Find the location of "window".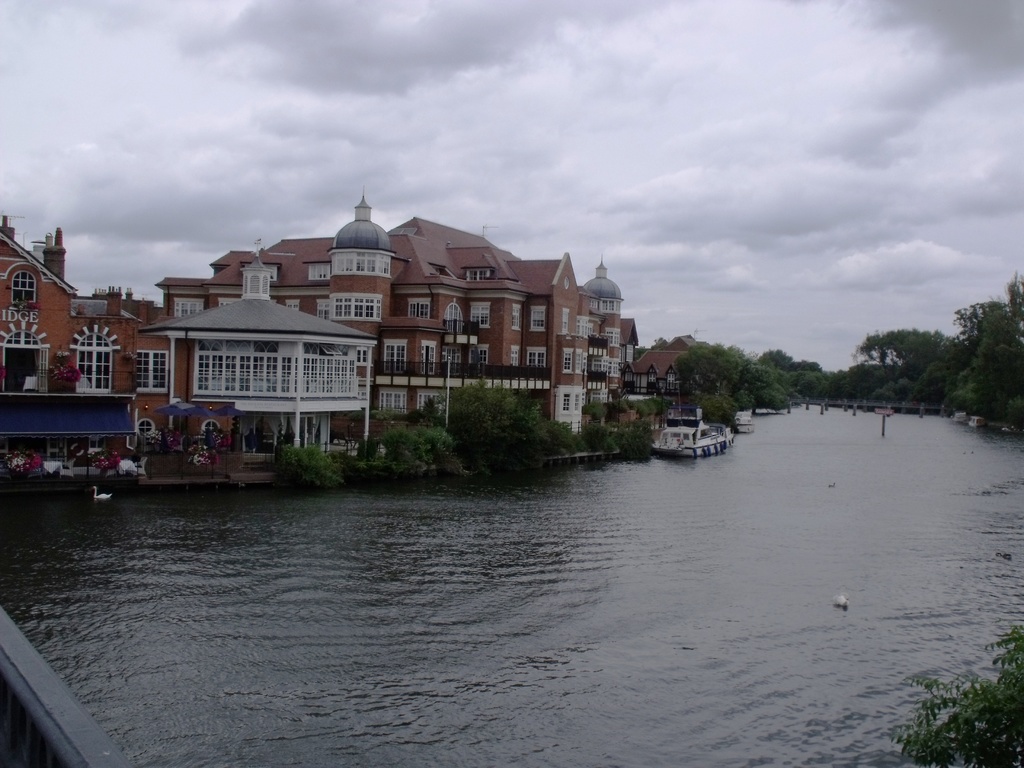
Location: 648 368 657 390.
